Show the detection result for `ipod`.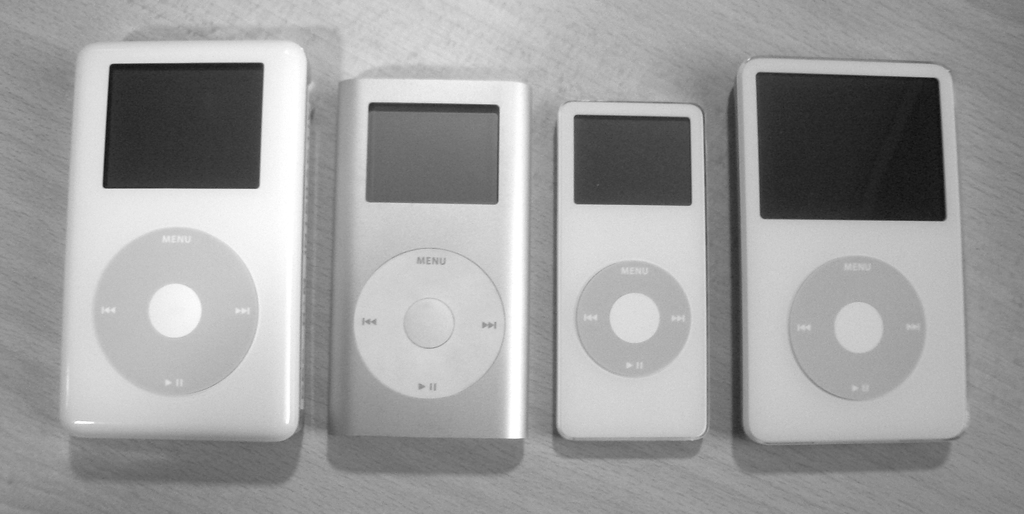
bbox=(326, 76, 527, 443).
